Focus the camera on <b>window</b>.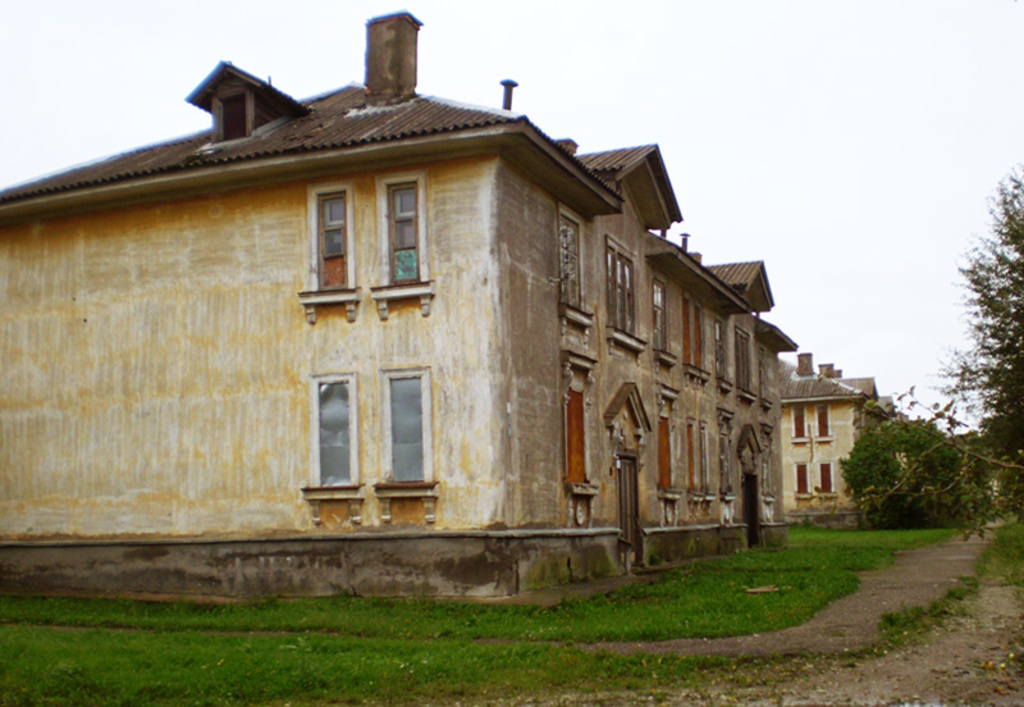
Focus region: crop(559, 354, 599, 529).
